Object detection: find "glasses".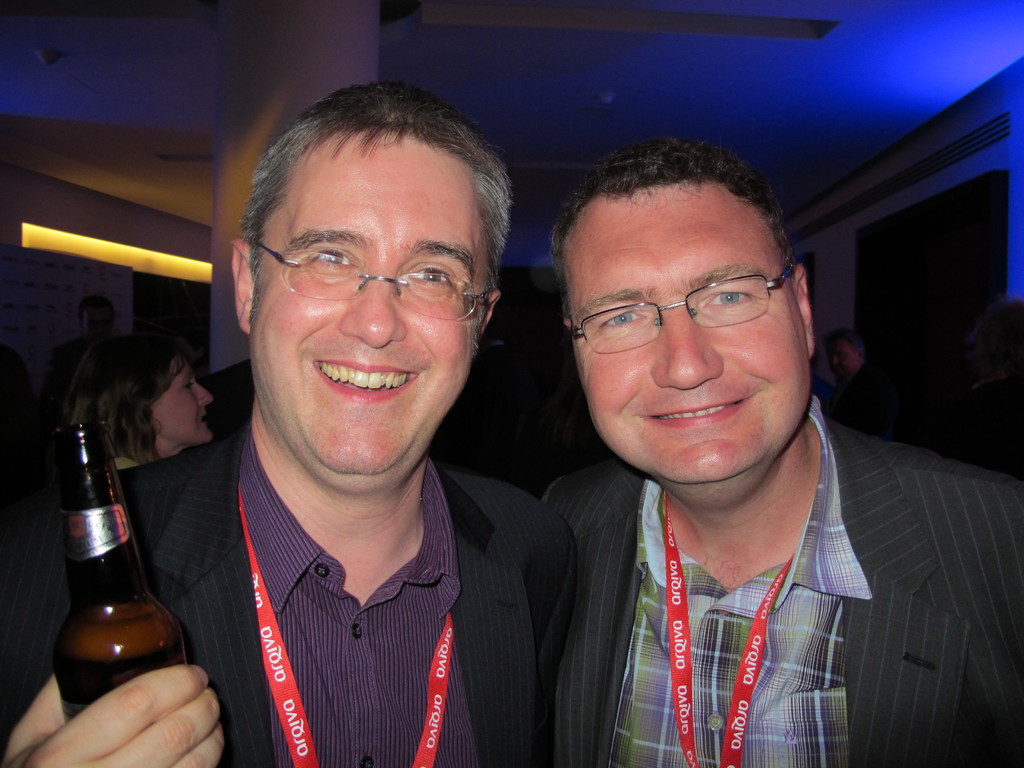
<box>250,230,493,323</box>.
